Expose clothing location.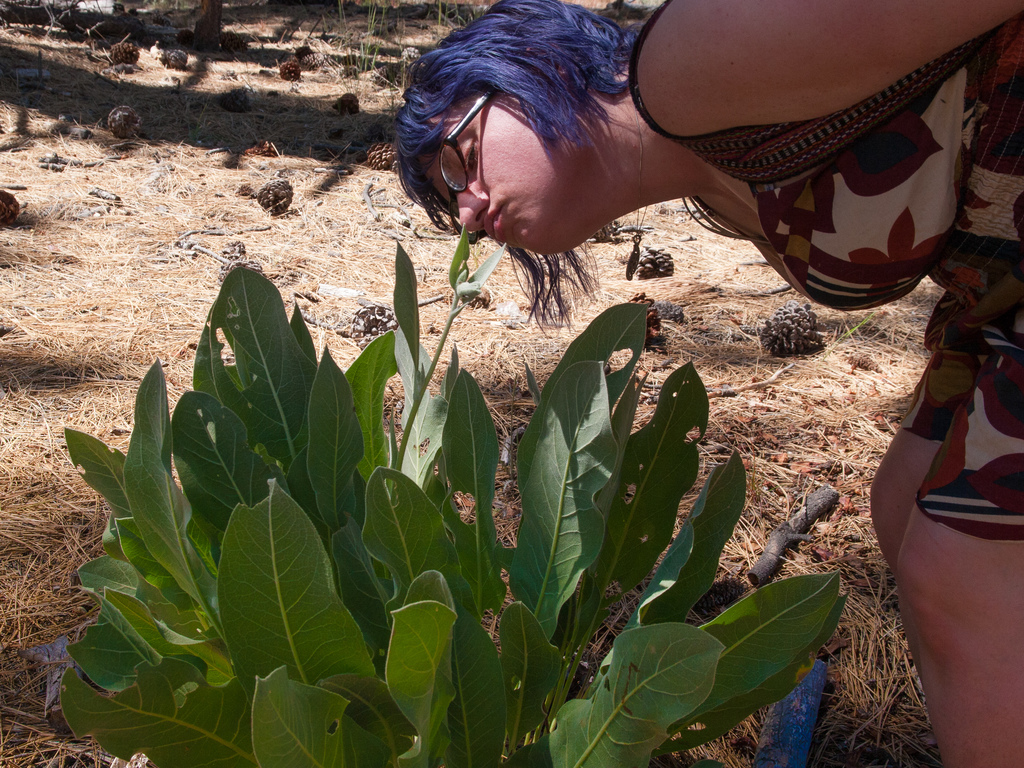
Exposed at [635, 0, 1023, 541].
